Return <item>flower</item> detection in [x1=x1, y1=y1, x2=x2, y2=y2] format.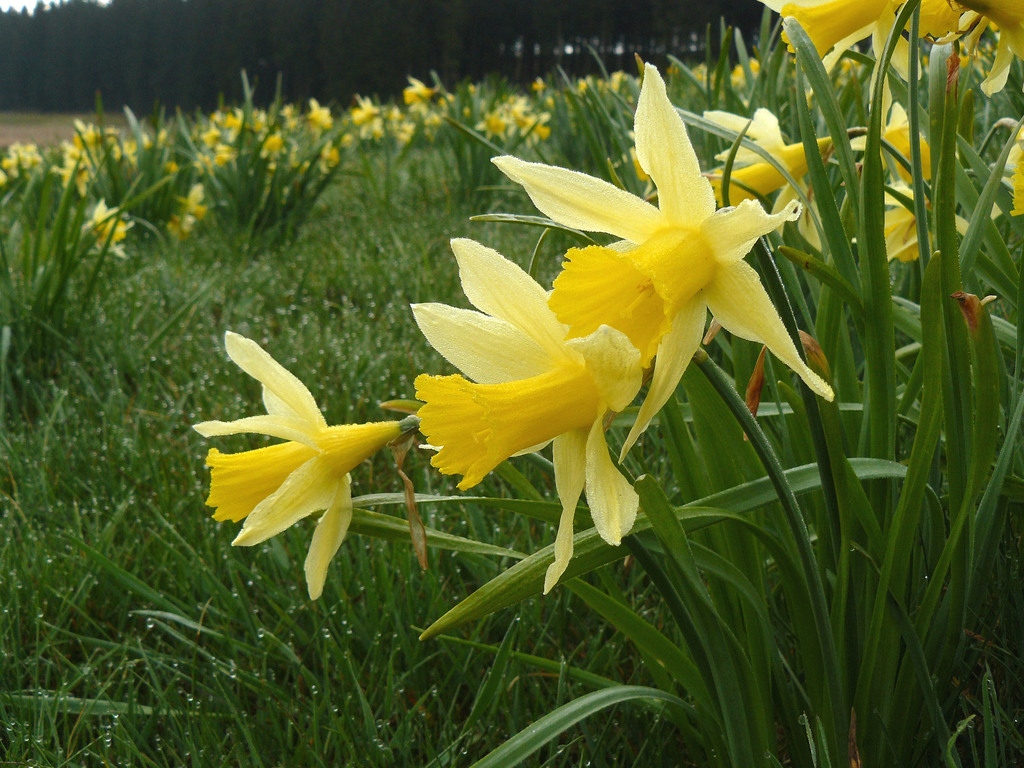
[x1=180, y1=184, x2=213, y2=225].
